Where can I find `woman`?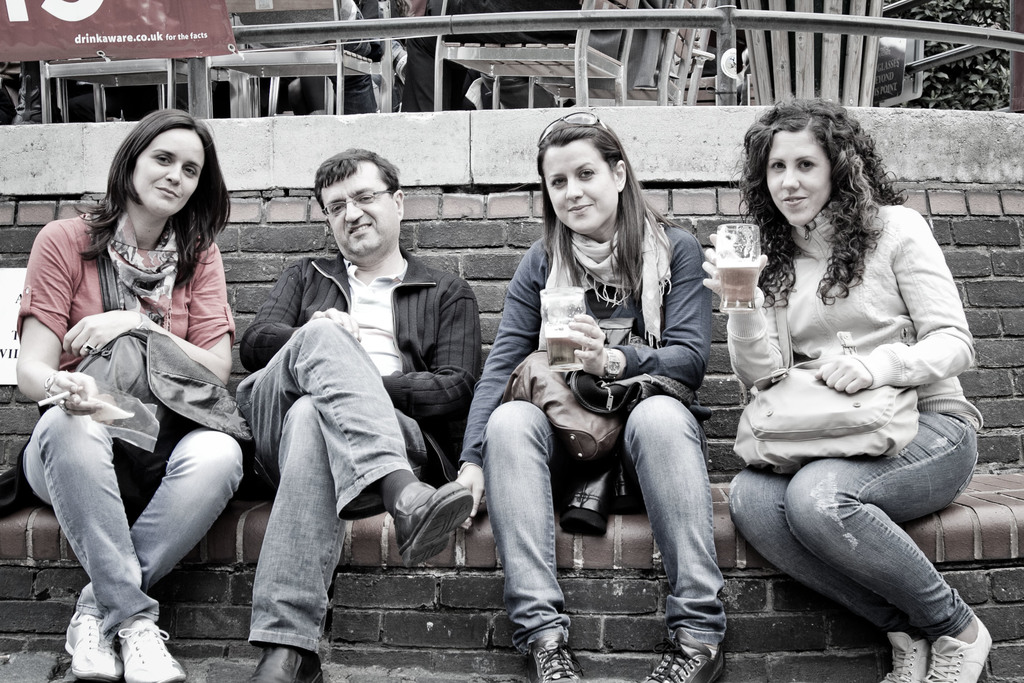
You can find it at bbox(15, 86, 253, 681).
